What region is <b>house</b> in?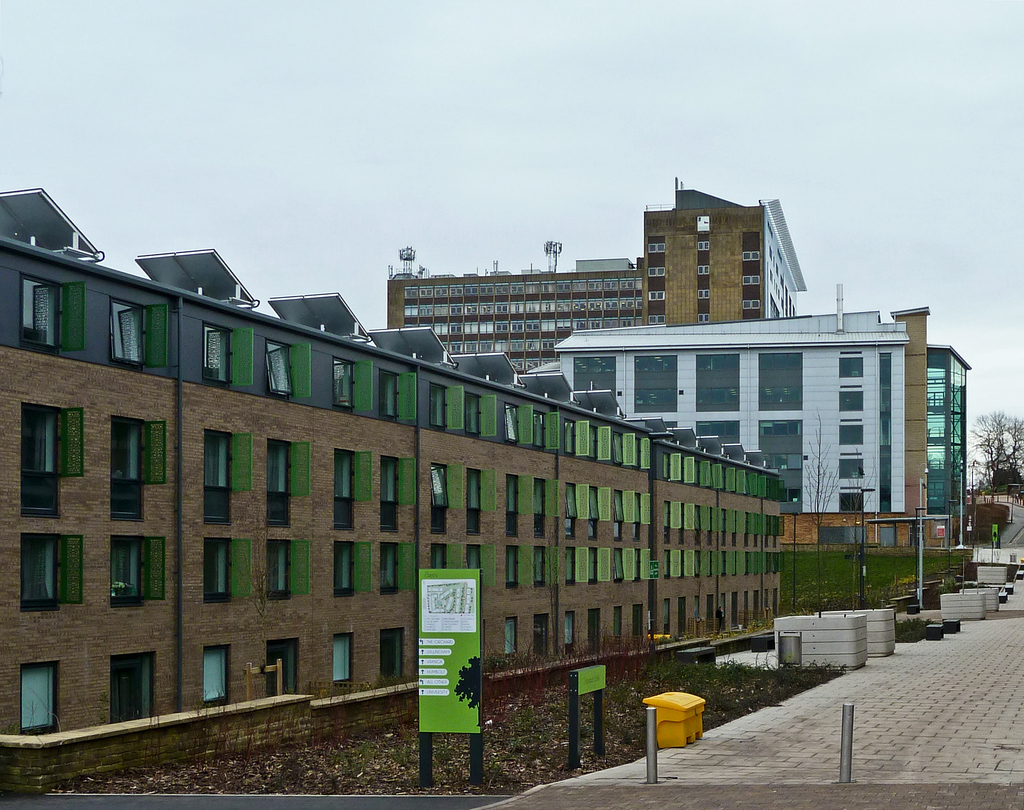
(44,197,840,764).
